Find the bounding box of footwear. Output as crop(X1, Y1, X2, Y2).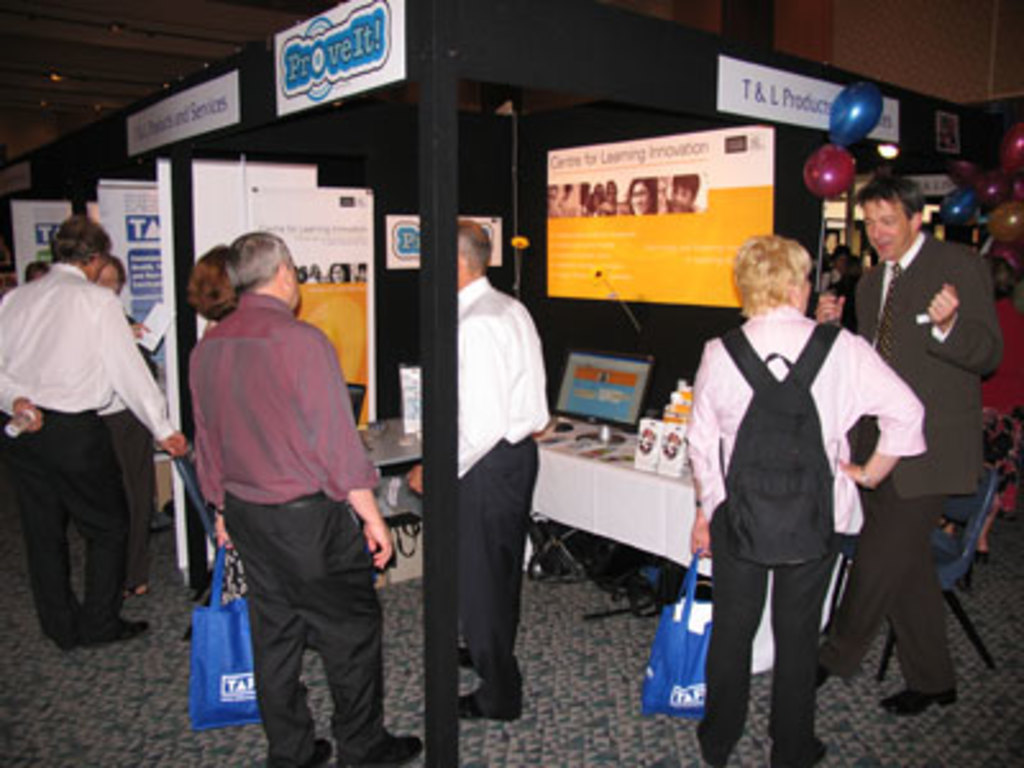
crop(259, 735, 338, 765).
